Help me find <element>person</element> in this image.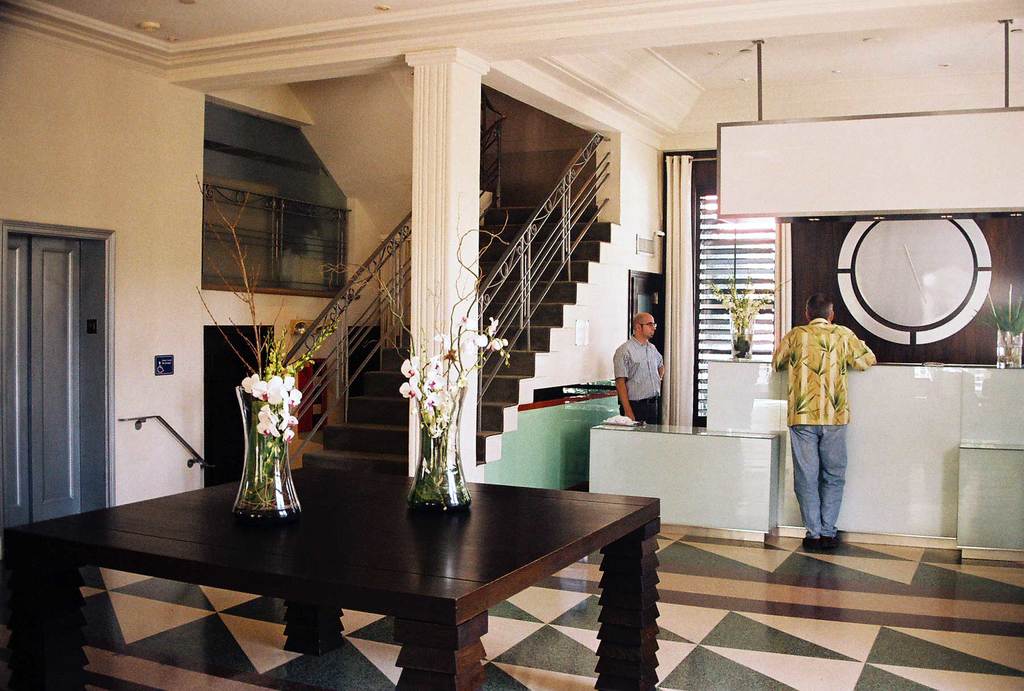
Found it: <box>615,306,666,431</box>.
